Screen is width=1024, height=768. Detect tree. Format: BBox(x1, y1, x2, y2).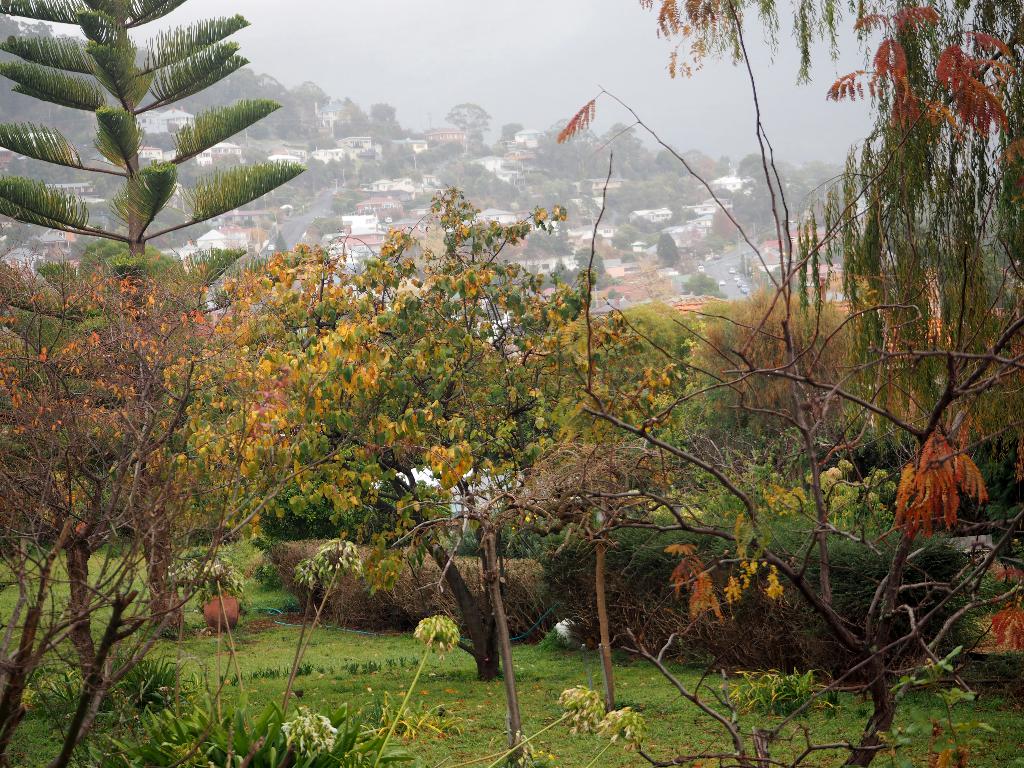
BBox(573, 247, 604, 278).
